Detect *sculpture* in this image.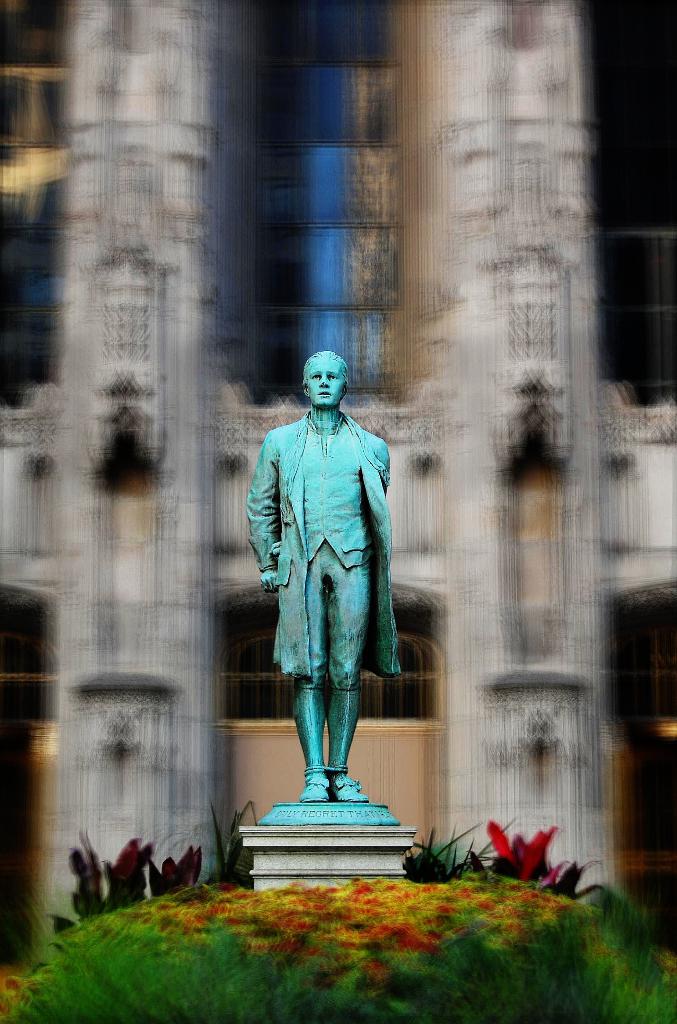
Detection: box=[236, 336, 410, 812].
